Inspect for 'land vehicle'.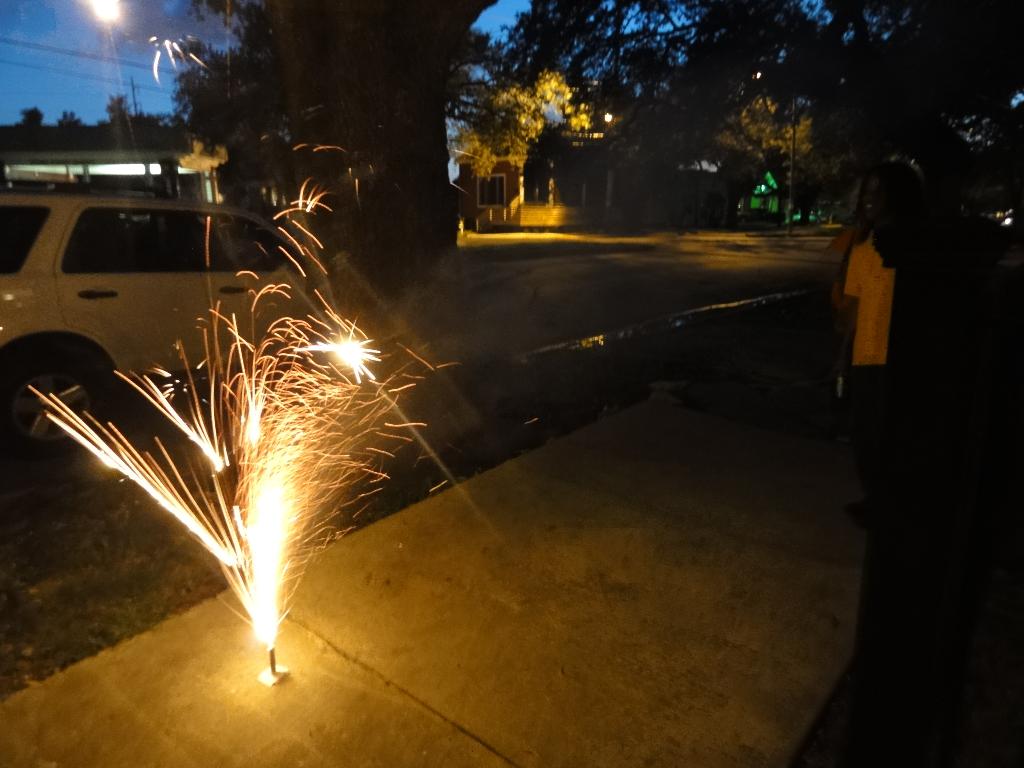
Inspection: <box>0,189,317,446</box>.
